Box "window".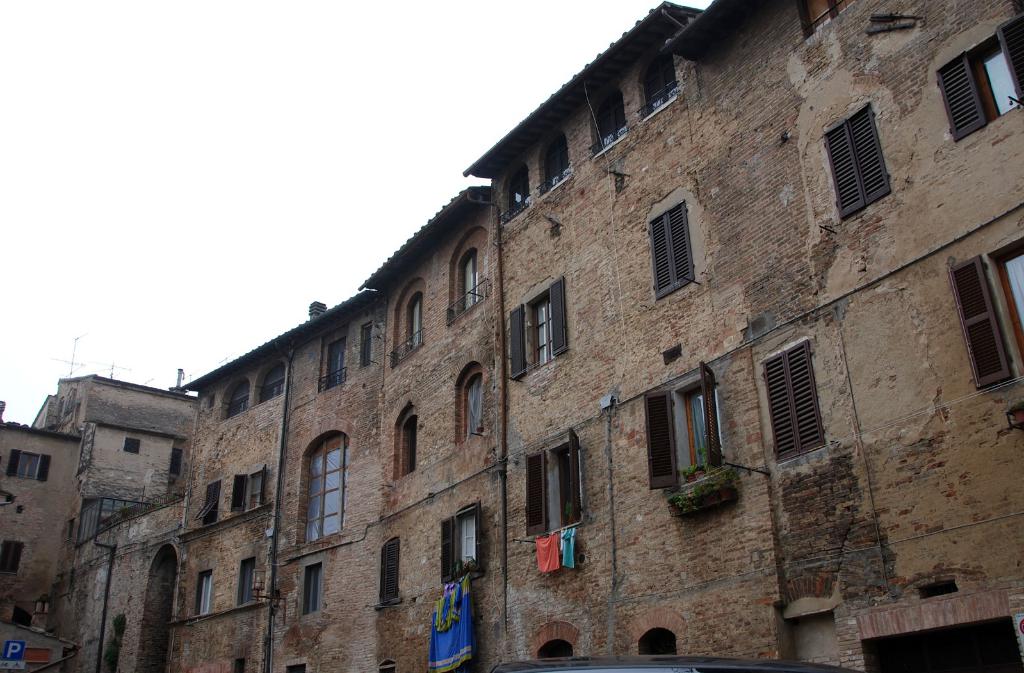
locate(194, 482, 222, 526).
